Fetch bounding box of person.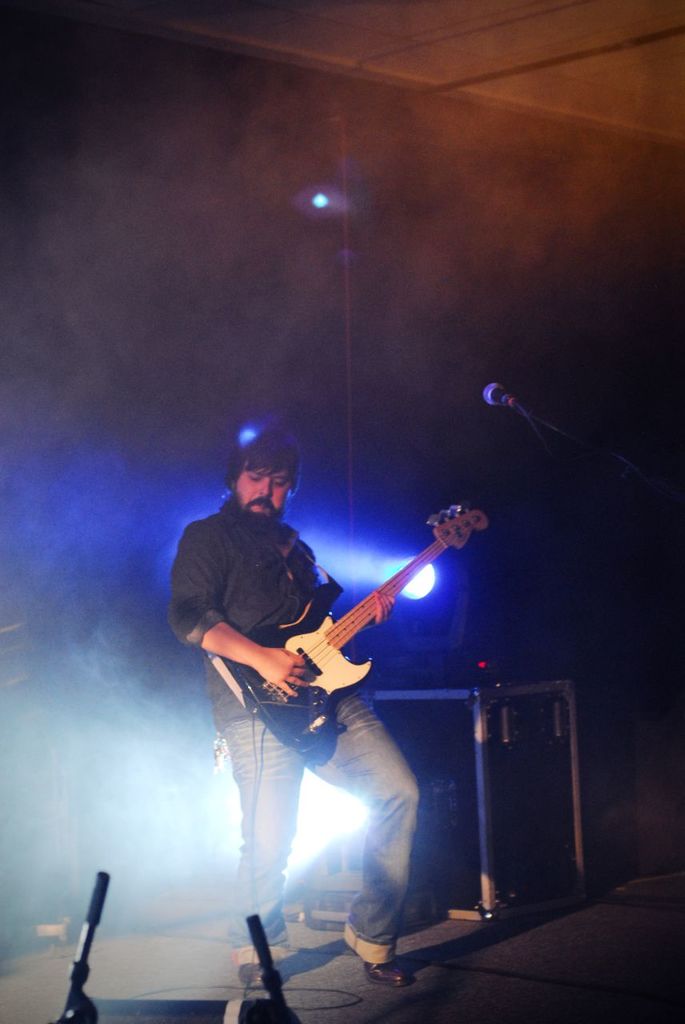
Bbox: {"x1": 194, "y1": 418, "x2": 455, "y2": 856}.
